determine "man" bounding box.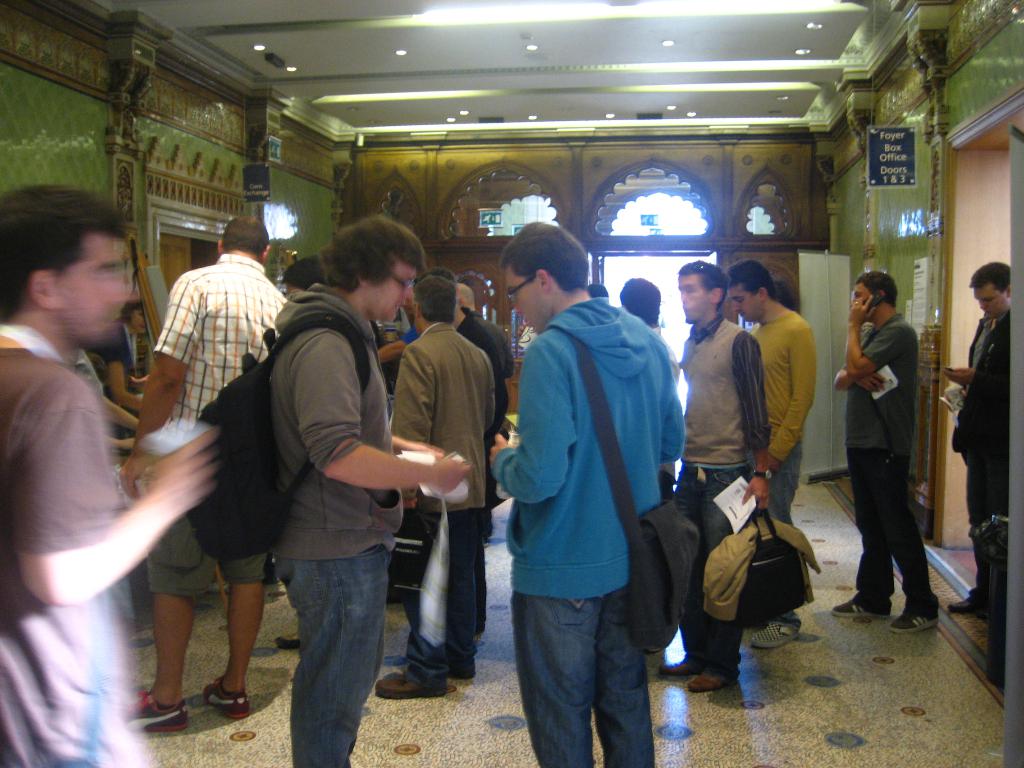
Determined: {"left": 0, "top": 186, "right": 218, "bottom": 767}.
